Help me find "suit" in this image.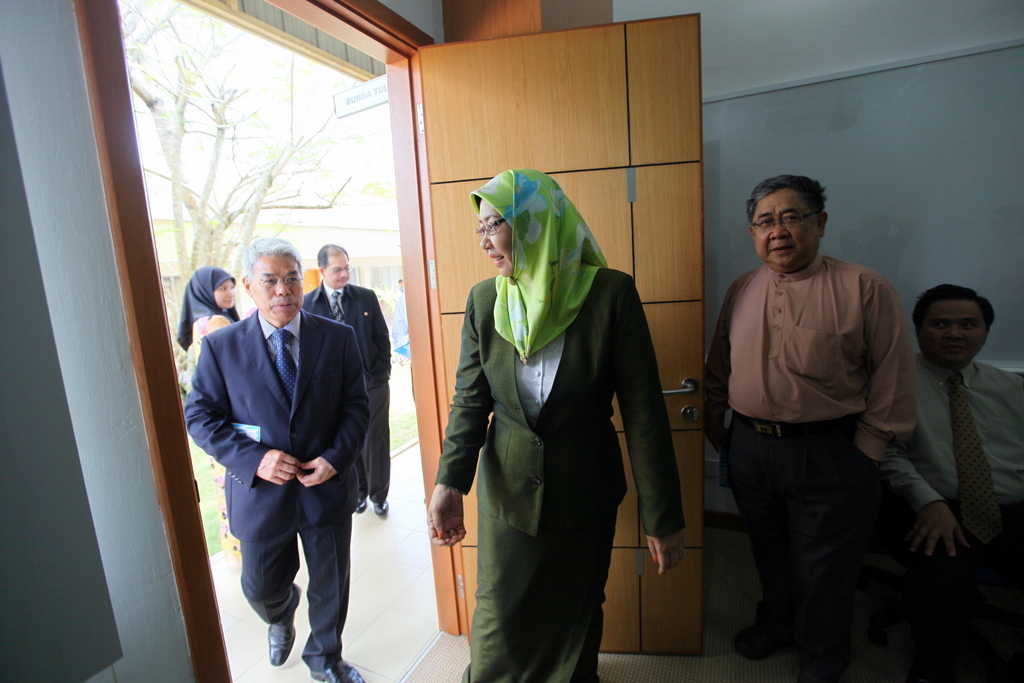
Found it: {"left": 434, "top": 269, "right": 684, "bottom": 682}.
